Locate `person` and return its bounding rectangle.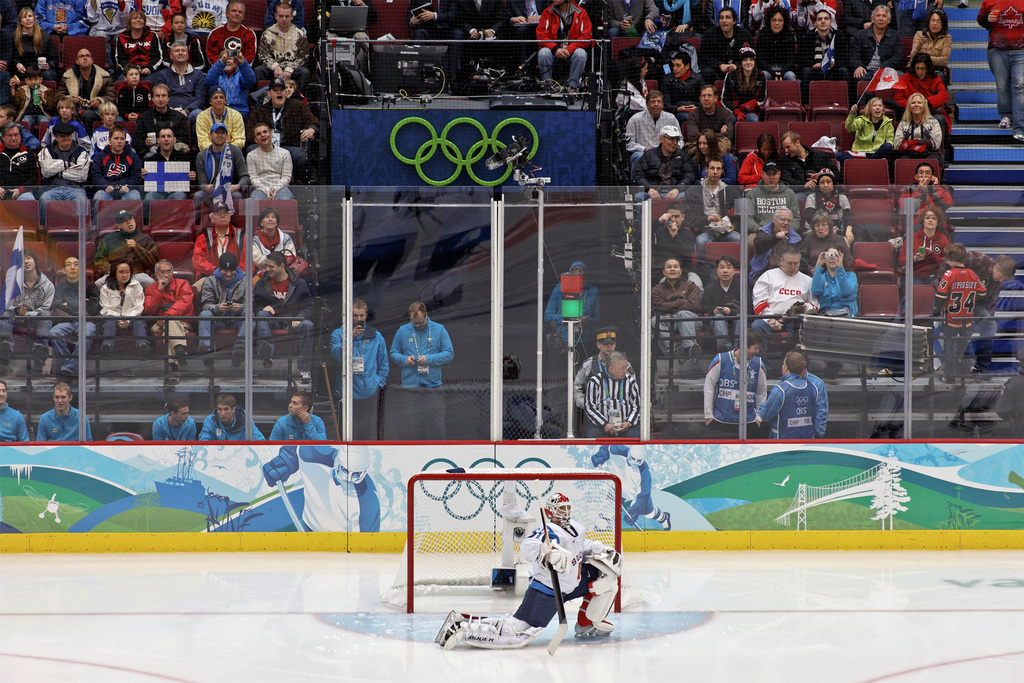
<region>580, 352, 646, 445</region>.
